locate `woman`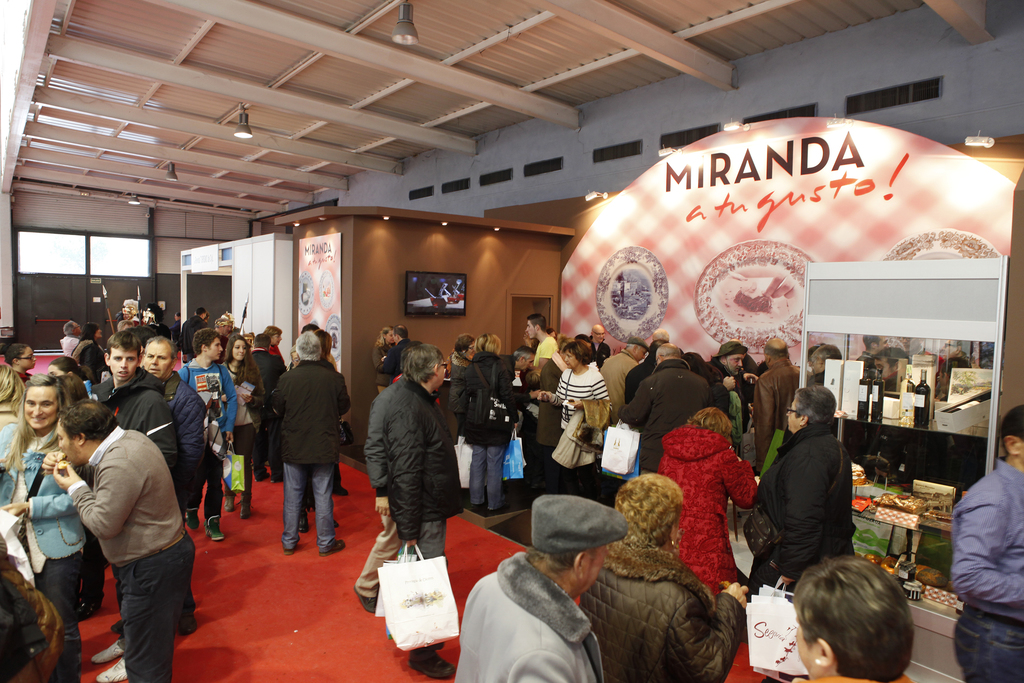
pyautogui.locateOnScreen(681, 349, 723, 388)
